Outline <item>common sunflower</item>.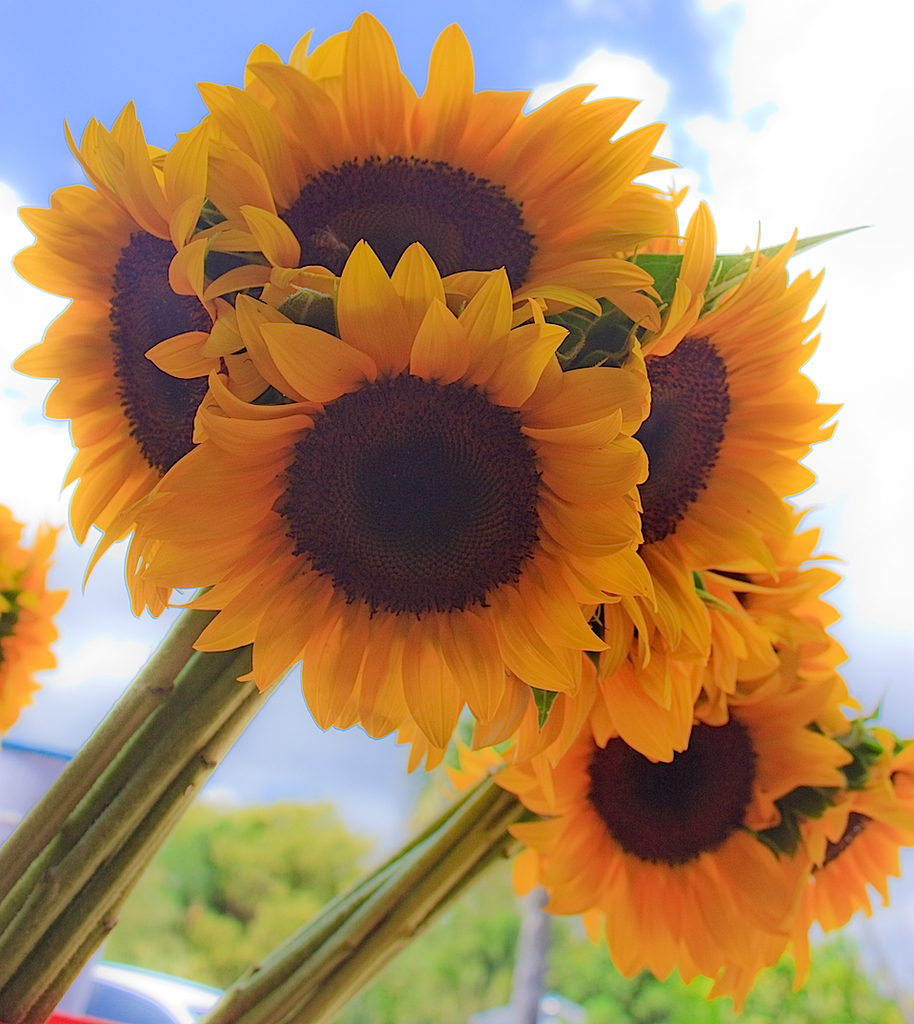
Outline: select_region(780, 737, 913, 969).
